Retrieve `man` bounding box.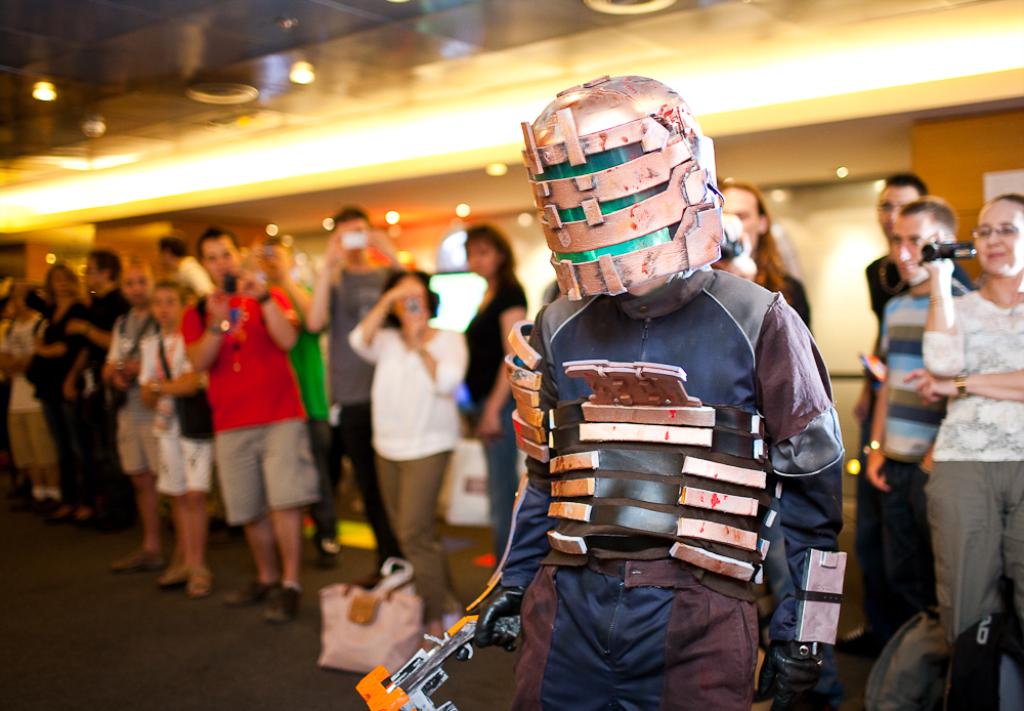
Bounding box: 447,116,859,680.
